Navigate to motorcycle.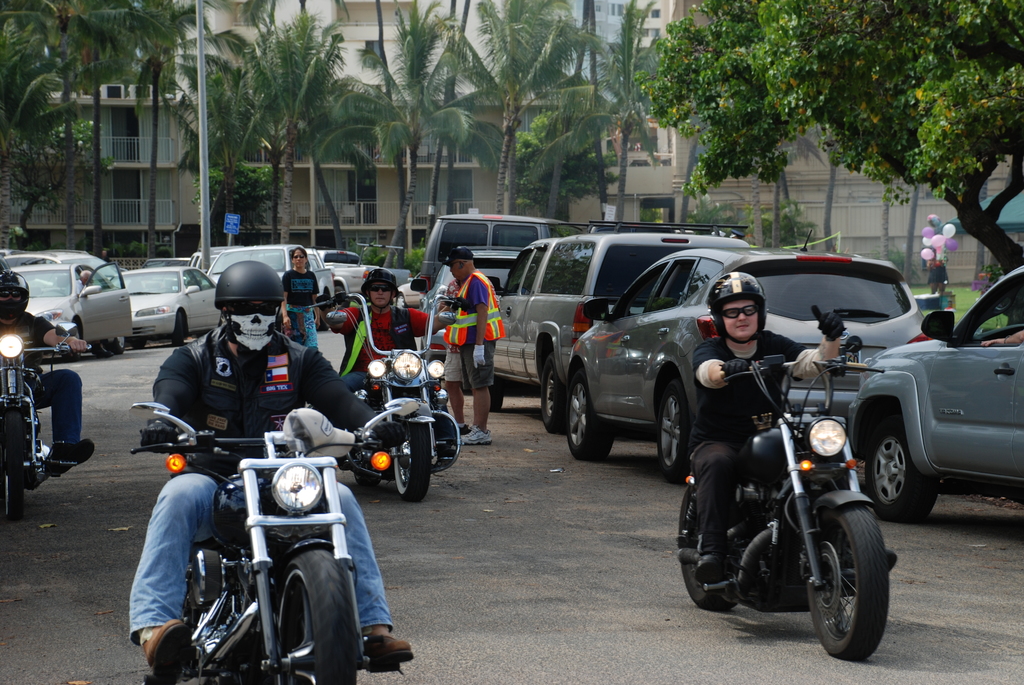
Navigation target: (left=128, top=399, right=428, bottom=682).
